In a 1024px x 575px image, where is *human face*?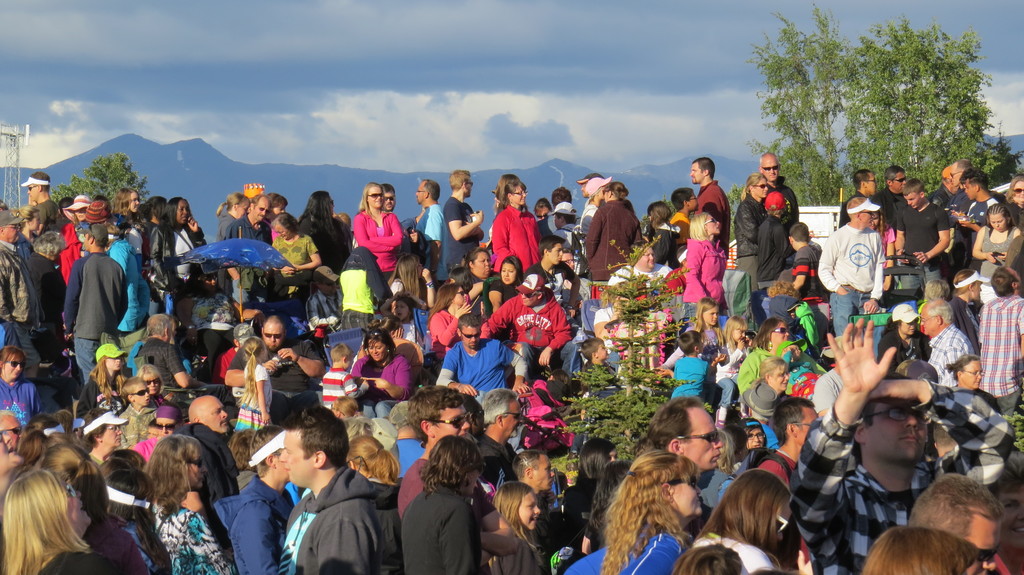
<box>919,297,938,342</box>.
